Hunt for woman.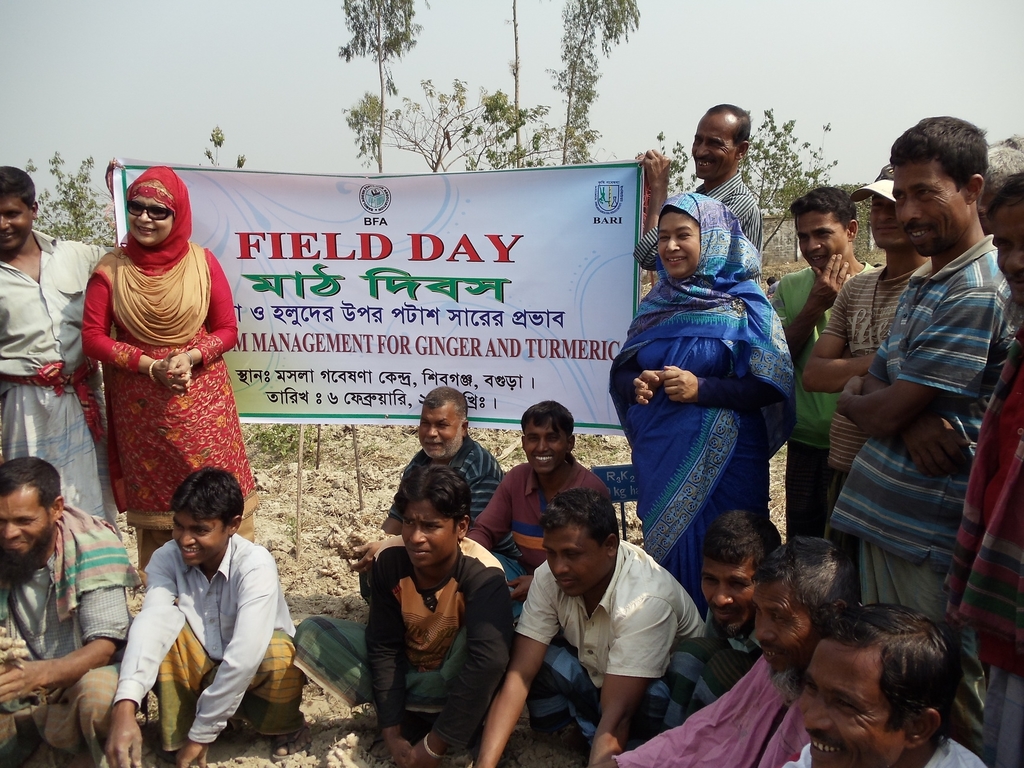
Hunted down at (x1=61, y1=170, x2=252, y2=580).
